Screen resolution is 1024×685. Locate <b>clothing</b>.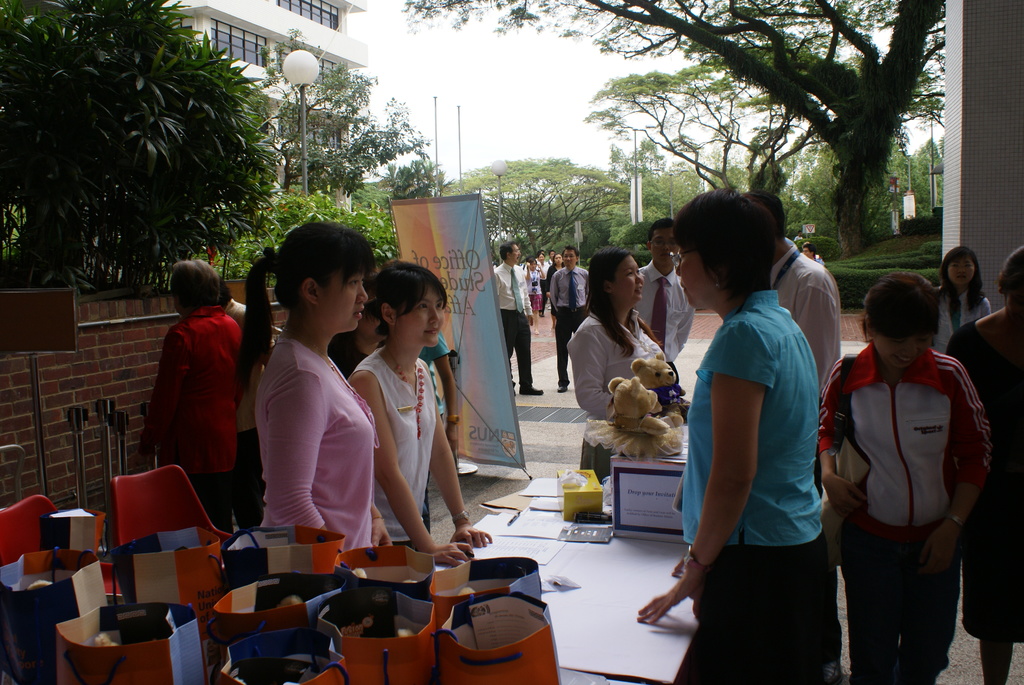
locate(568, 310, 668, 477).
